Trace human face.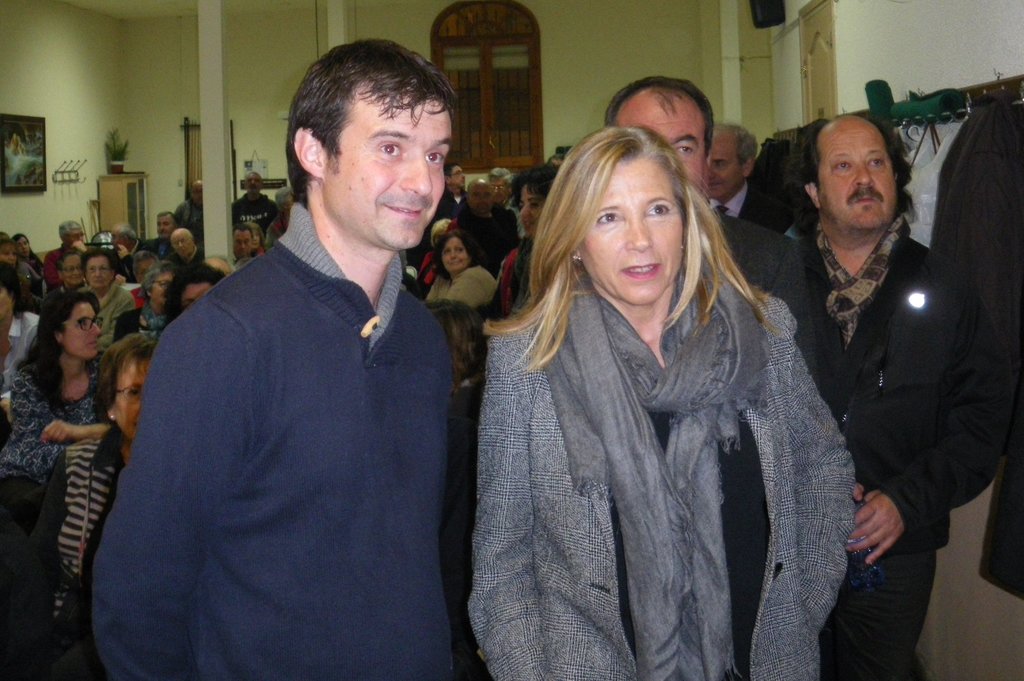
Traced to BBox(68, 298, 102, 360).
